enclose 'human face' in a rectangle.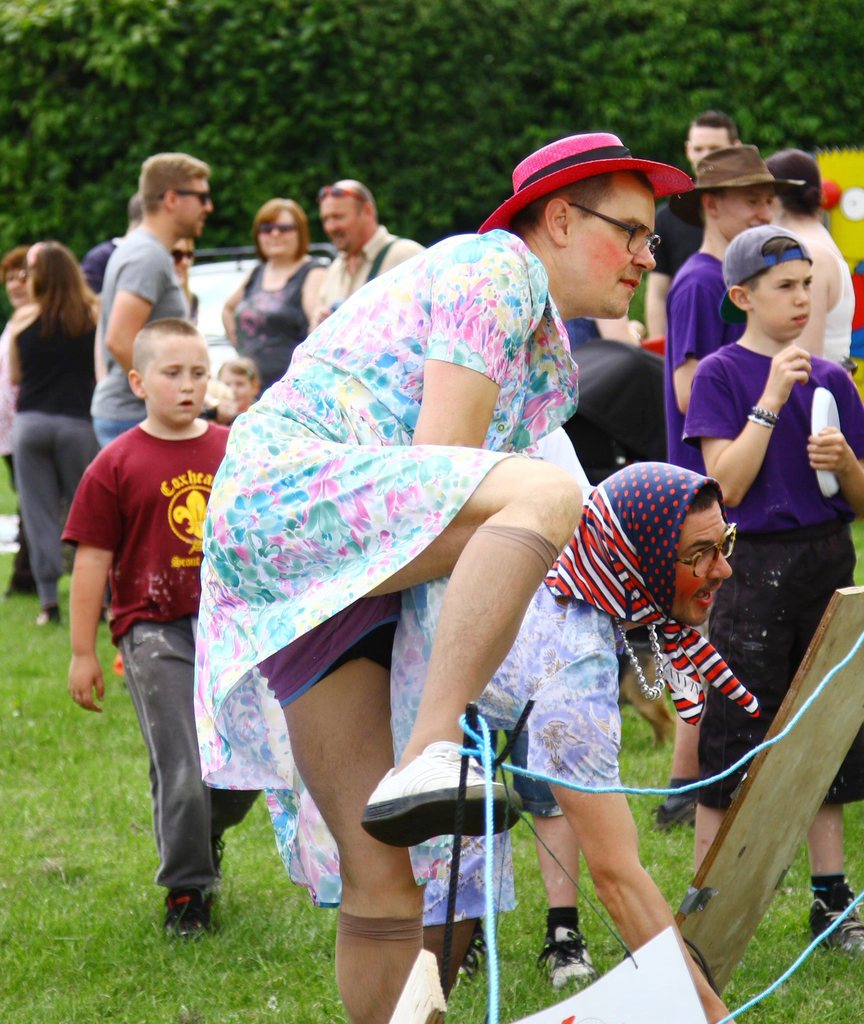
753,259,813,340.
